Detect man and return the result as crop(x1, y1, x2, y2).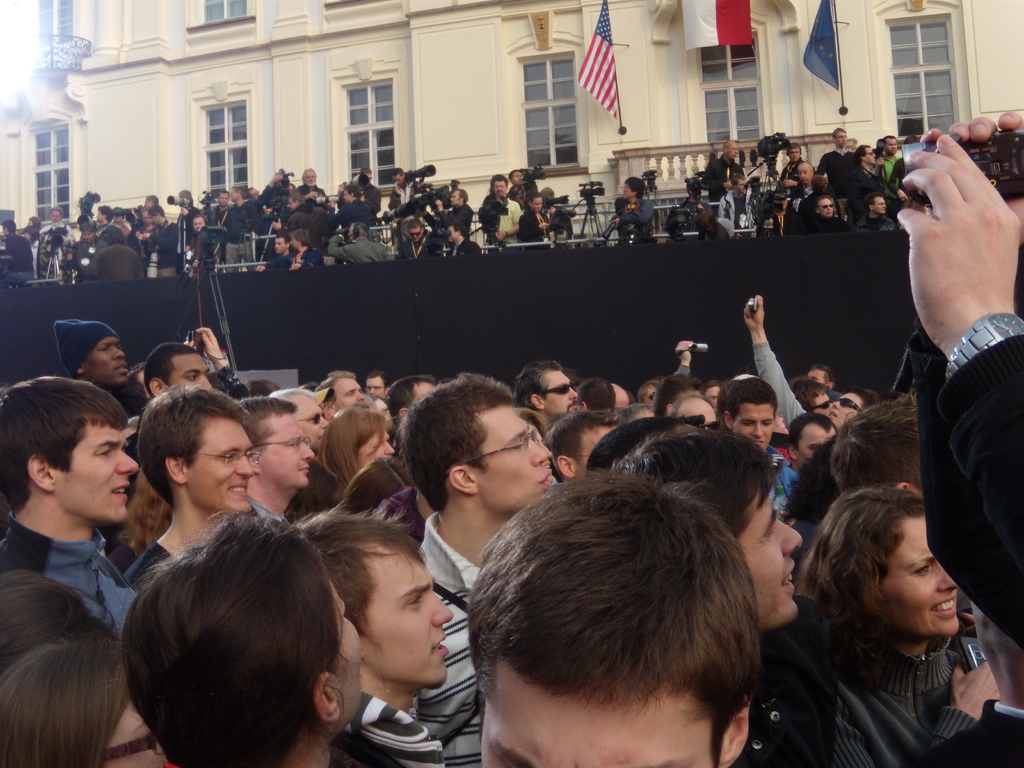
crop(305, 364, 370, 432).
